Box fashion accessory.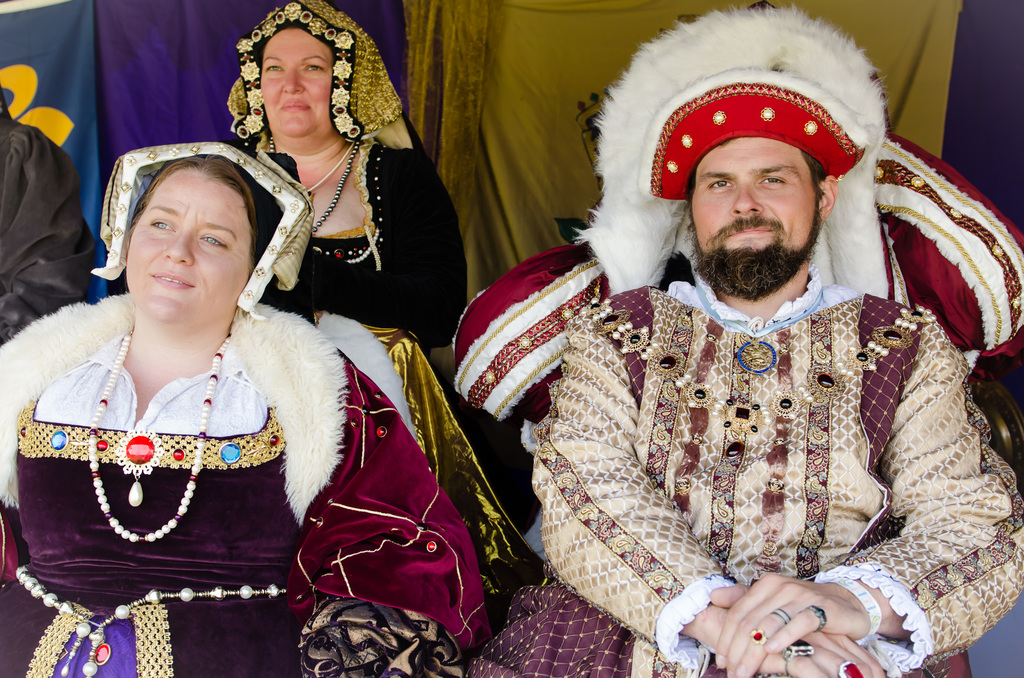
BBox(834, 660, 865, 677).
